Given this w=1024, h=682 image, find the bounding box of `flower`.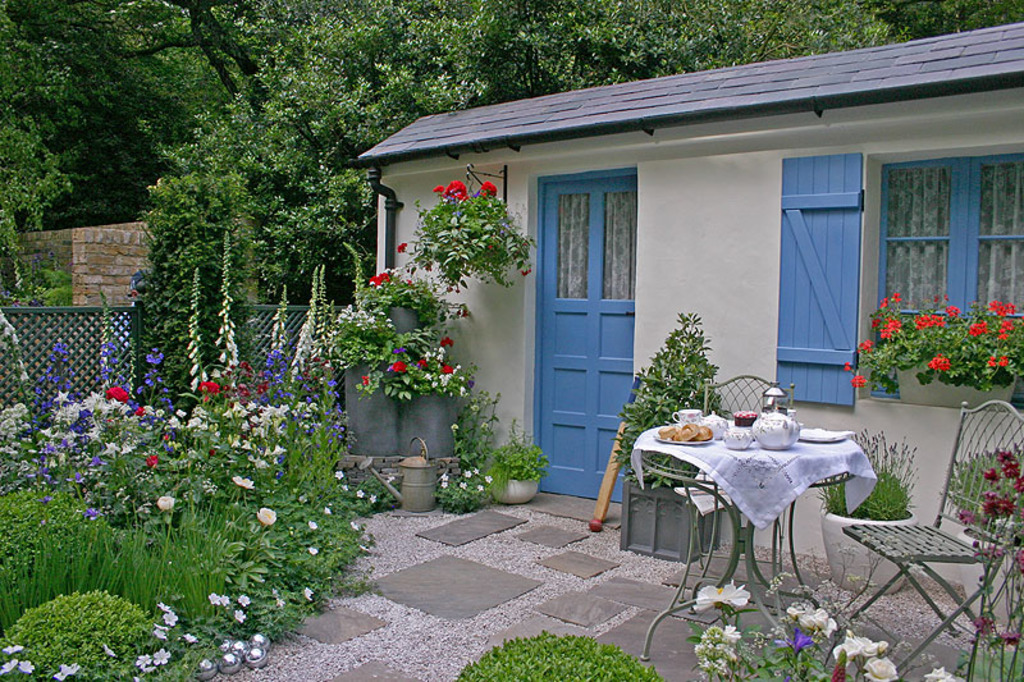
bbox=(179, 628, 200, 646).
